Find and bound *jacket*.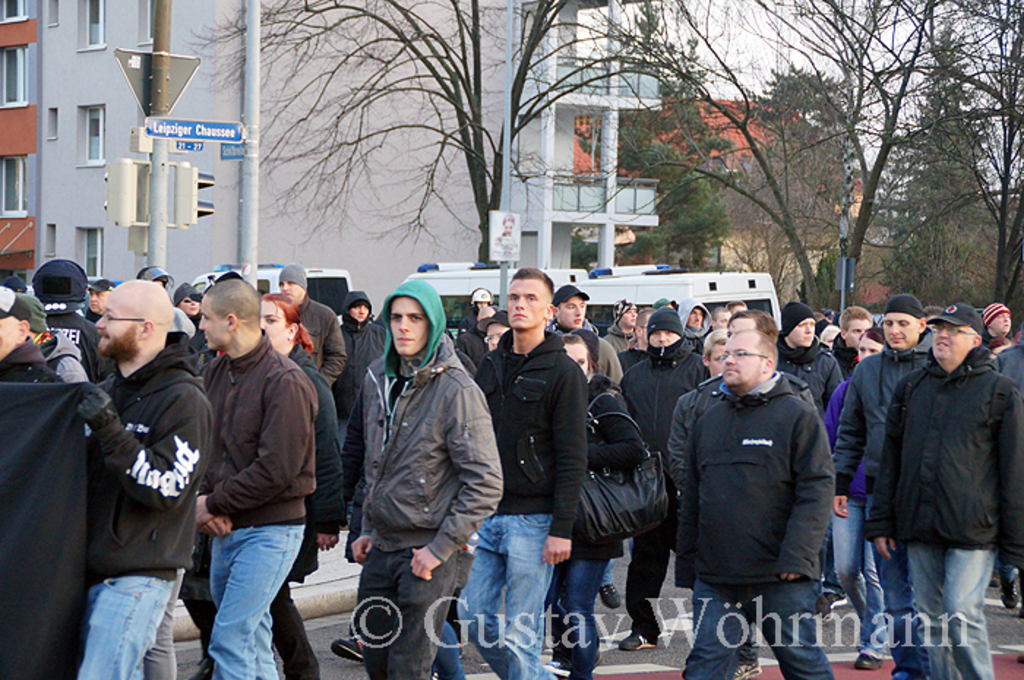
Bound: crop(205, 332, 320, 526).
